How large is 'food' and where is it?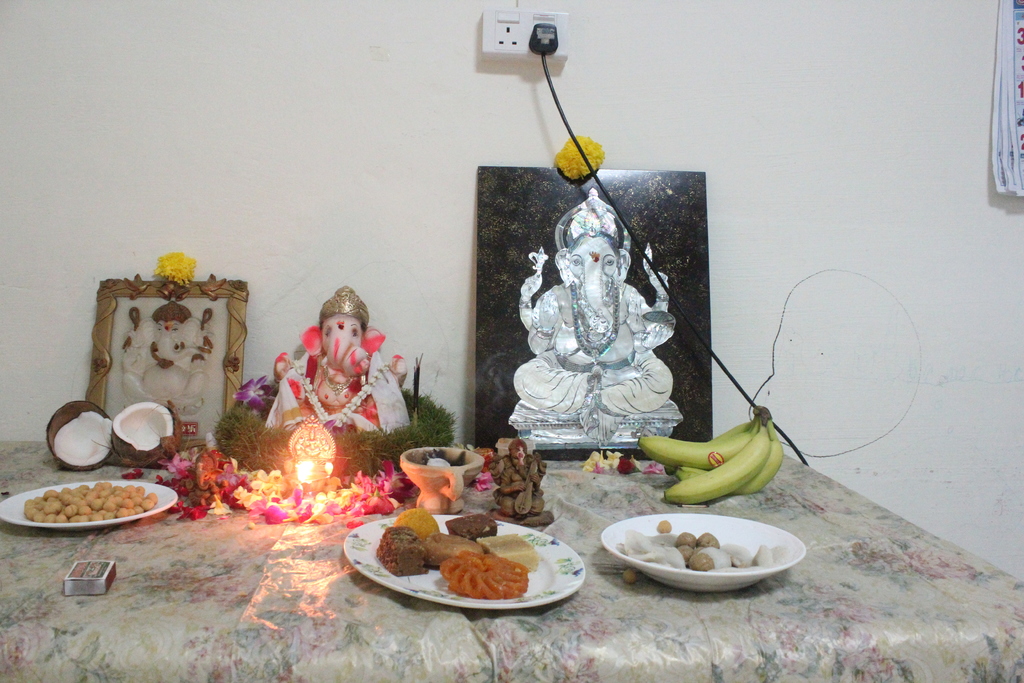
Bounding box: {"x1": 48, "y1": 402, "x2": 113, "y2": 465}.
